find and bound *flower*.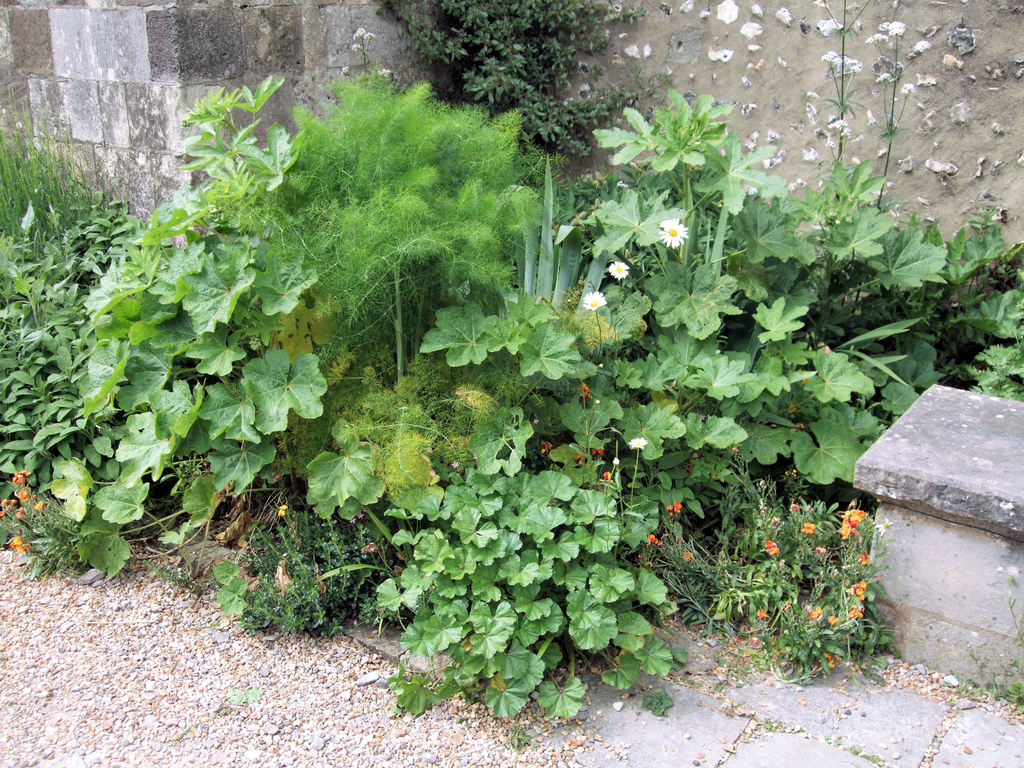
Bound: (807, 606, 819, 617).
